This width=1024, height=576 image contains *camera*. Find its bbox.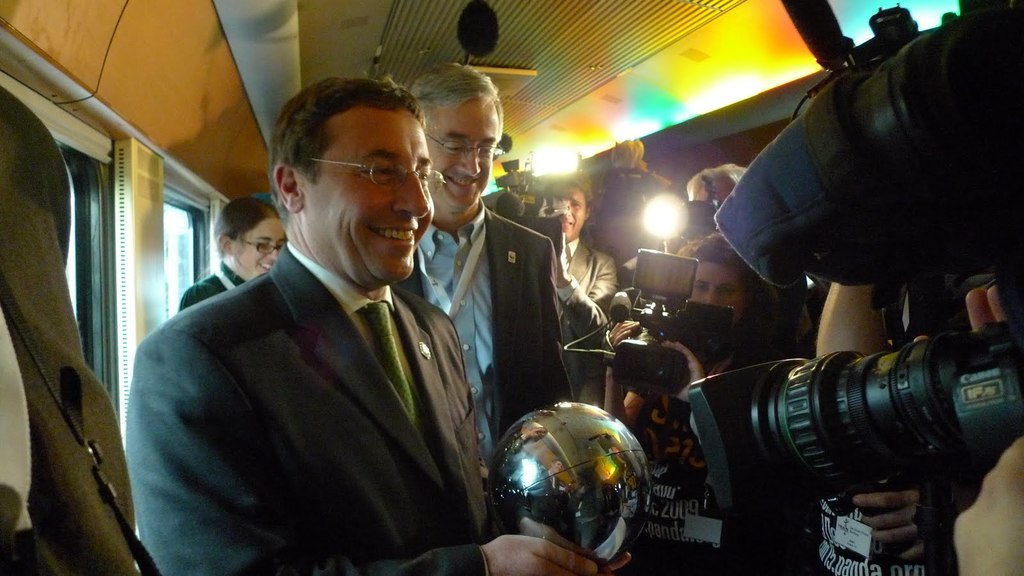
crop(590, 150, 675, 222).
